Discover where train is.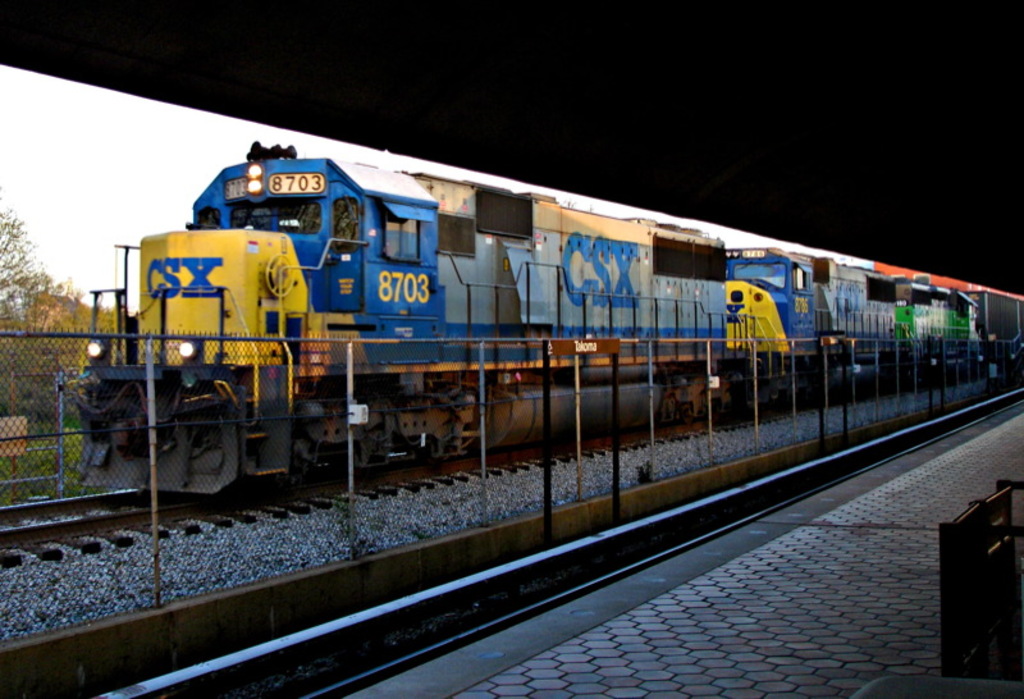
Discovered at BBox(69, 133, 1023, 499).
